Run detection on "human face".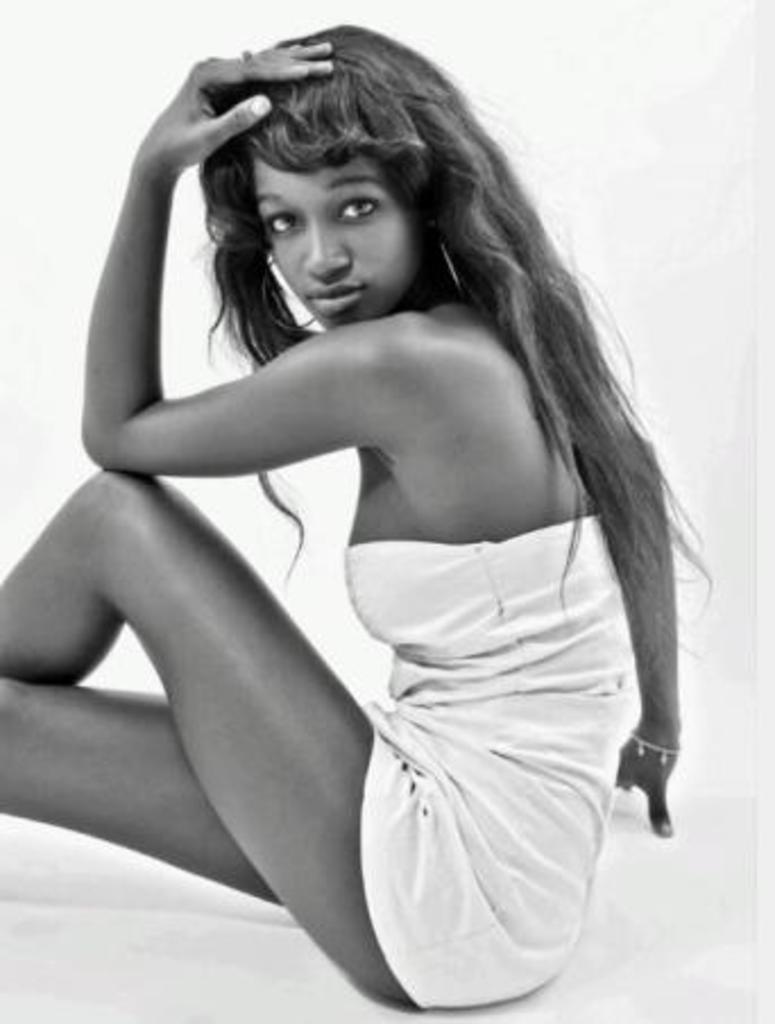
Result: bbox(238, 116, 424, 322).
